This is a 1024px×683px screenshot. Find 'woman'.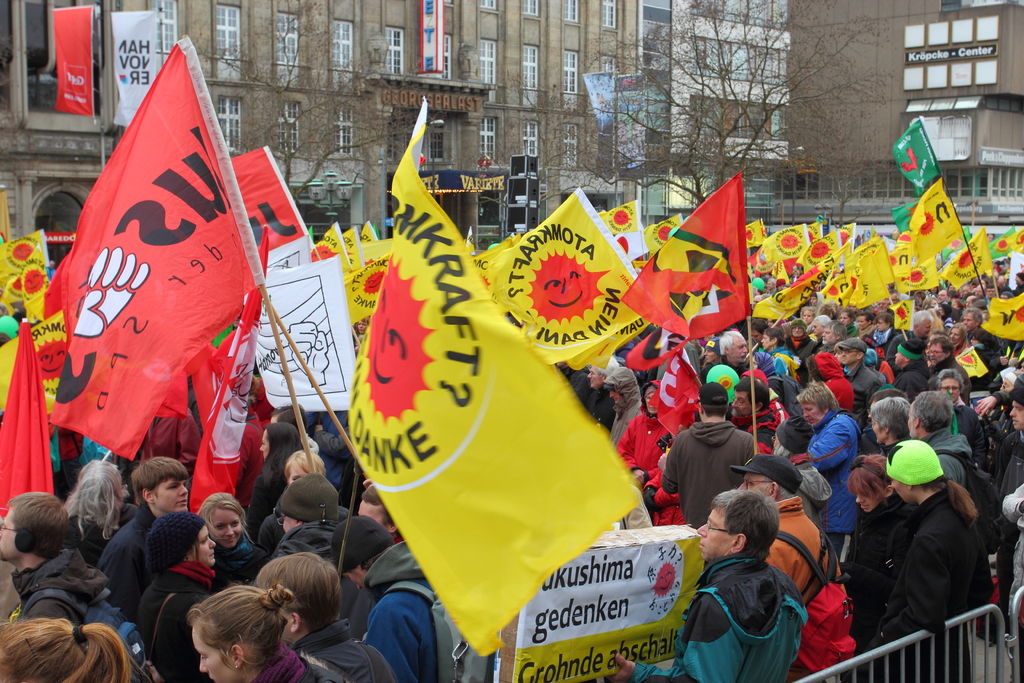
Bounding box: {"left": 138, "top": 516, "right": 228, "bottom": 682}.
